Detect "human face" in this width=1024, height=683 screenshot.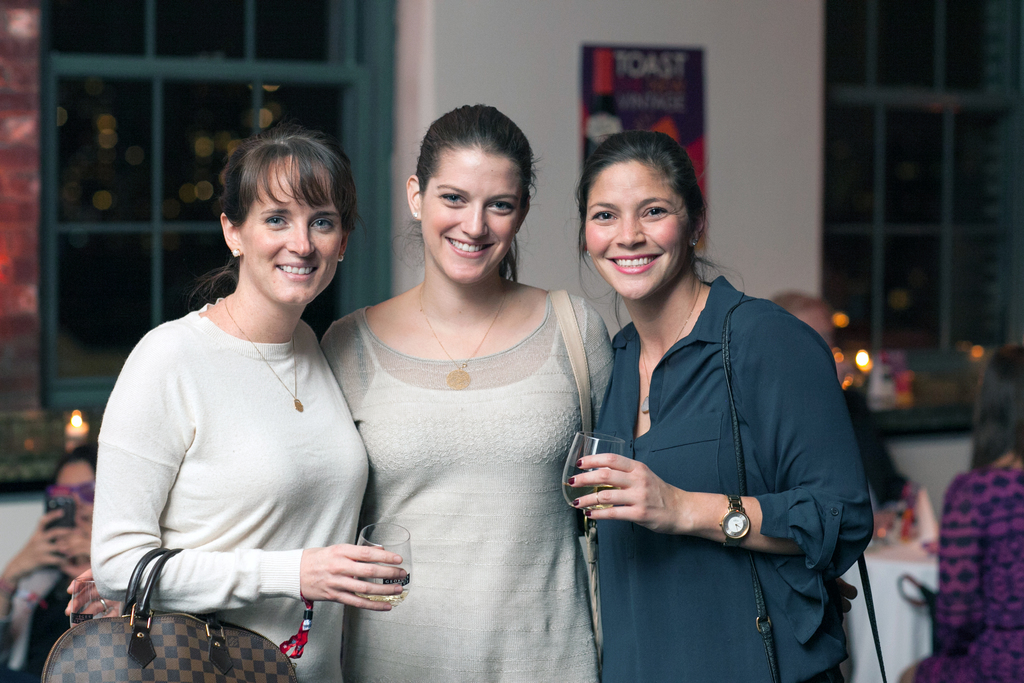
Detection: {"left": 56, "top": 457, "right": 93, "bottom": 536}.
